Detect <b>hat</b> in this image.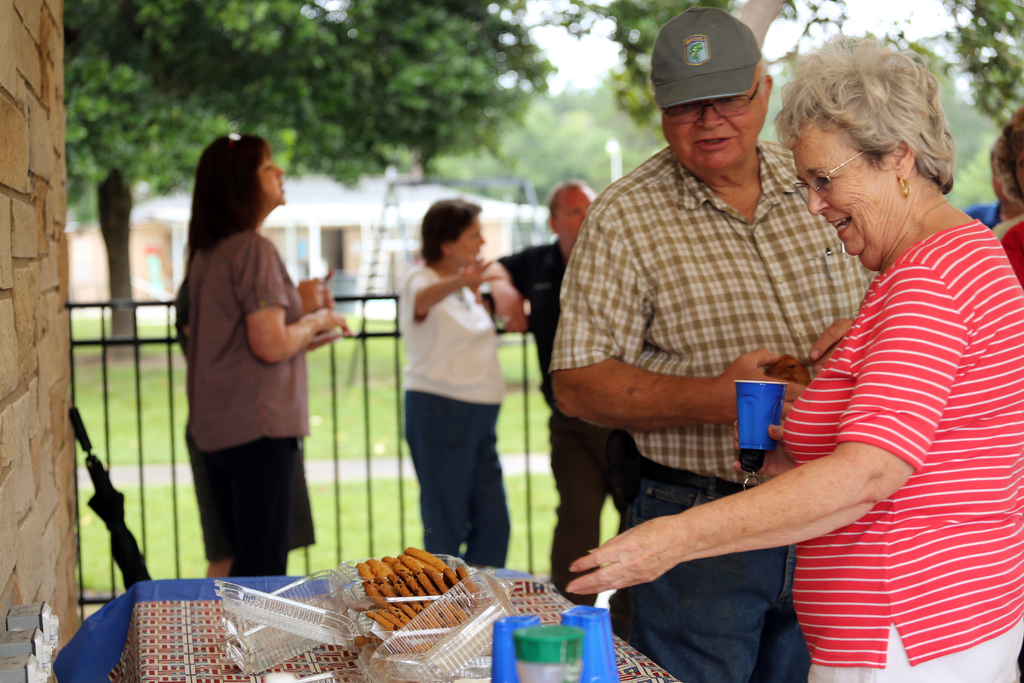
Detection: (650,6,767,109).
